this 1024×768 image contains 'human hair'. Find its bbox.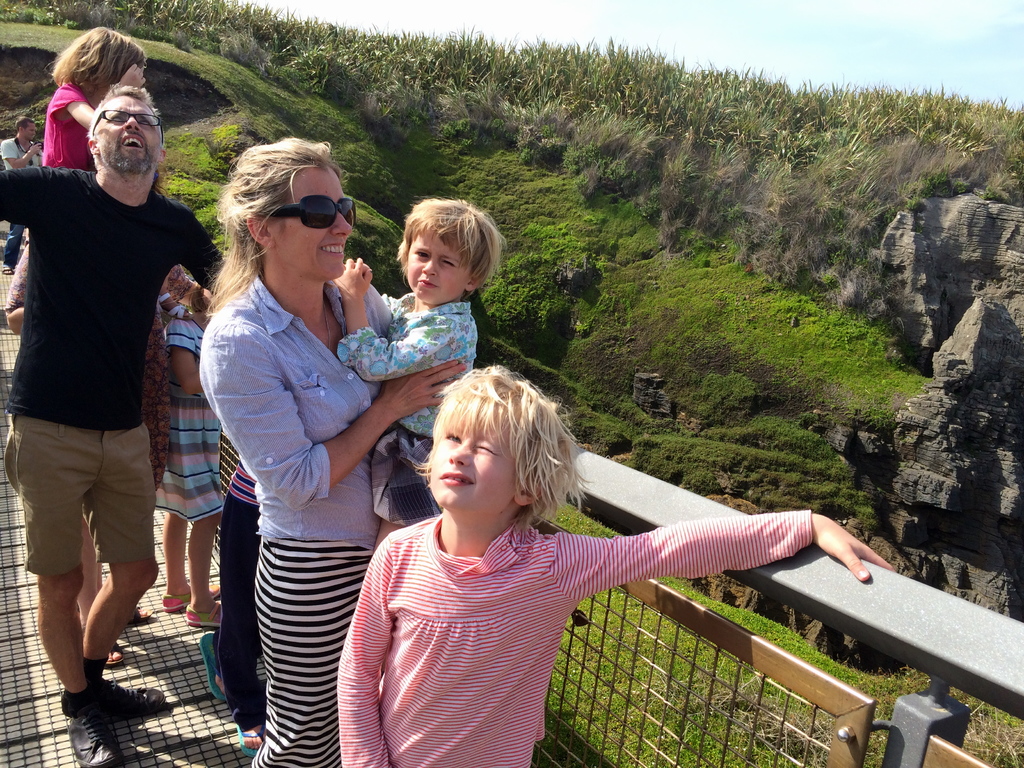
(left=421, top=369, right=570, bottom=556).
